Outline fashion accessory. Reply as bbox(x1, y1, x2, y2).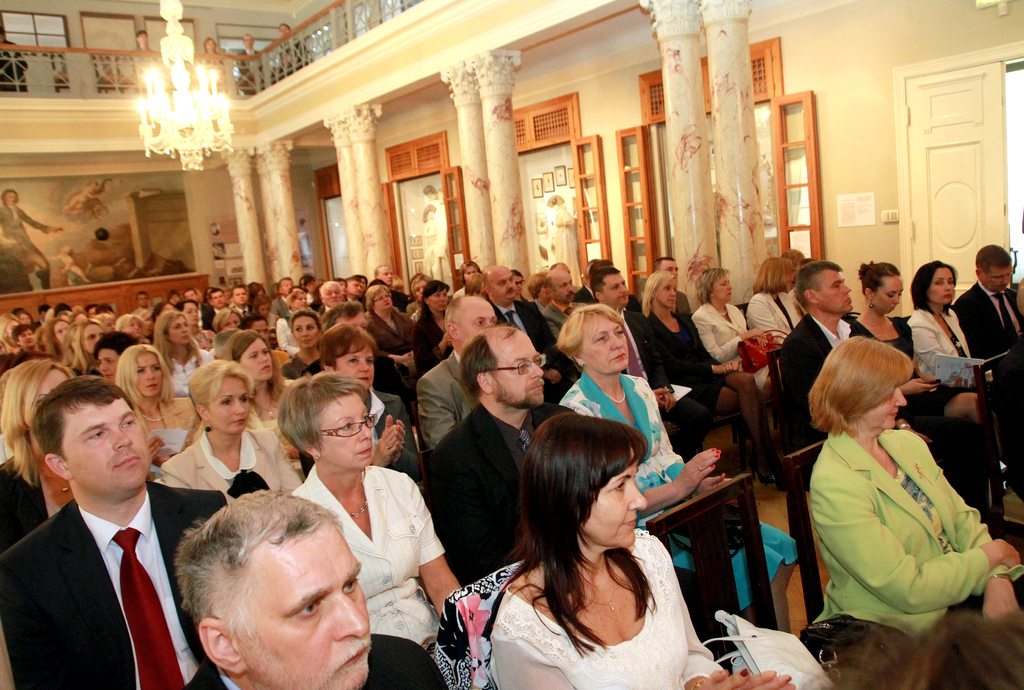
bbox(397, 437, 406, 445).
